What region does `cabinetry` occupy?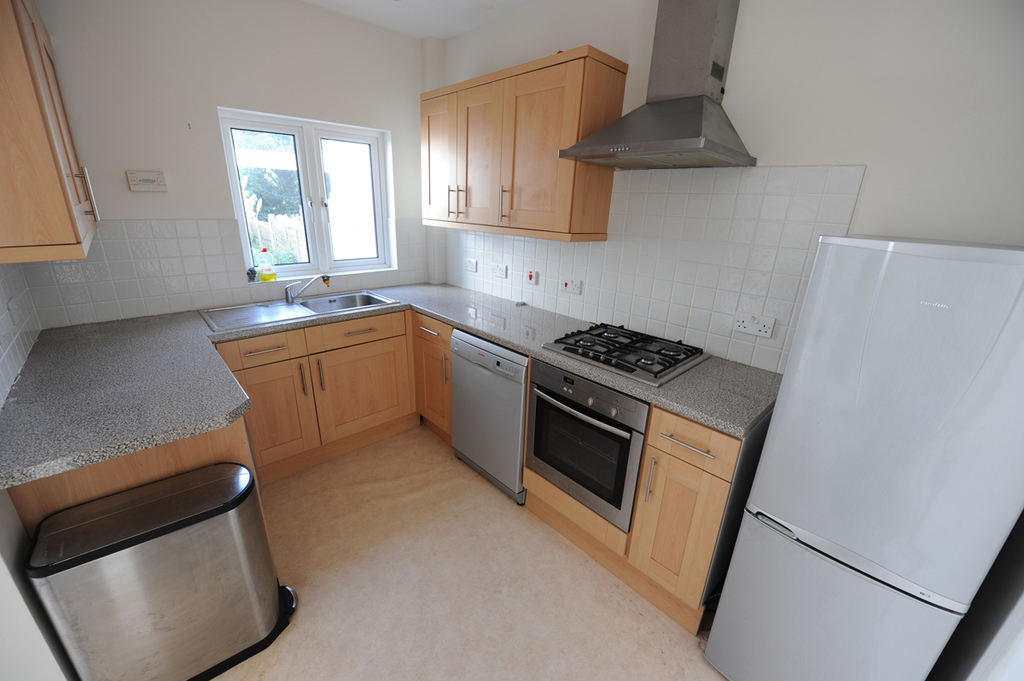
box(450, 329, 529, 506).
